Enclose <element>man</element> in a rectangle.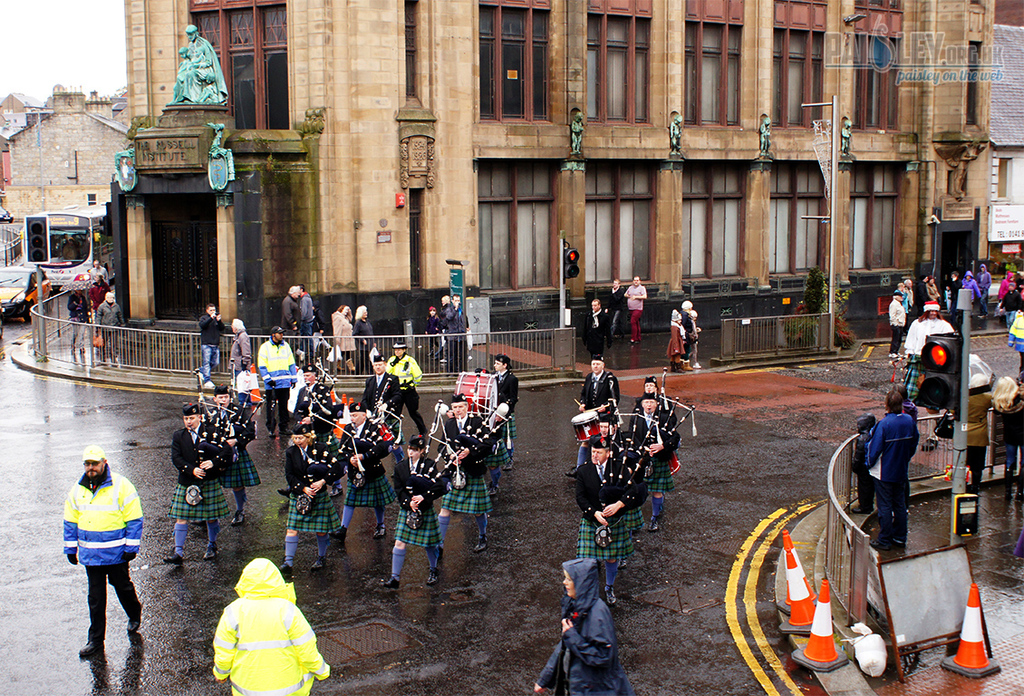
l=676, t=297, r=691, b=361.
